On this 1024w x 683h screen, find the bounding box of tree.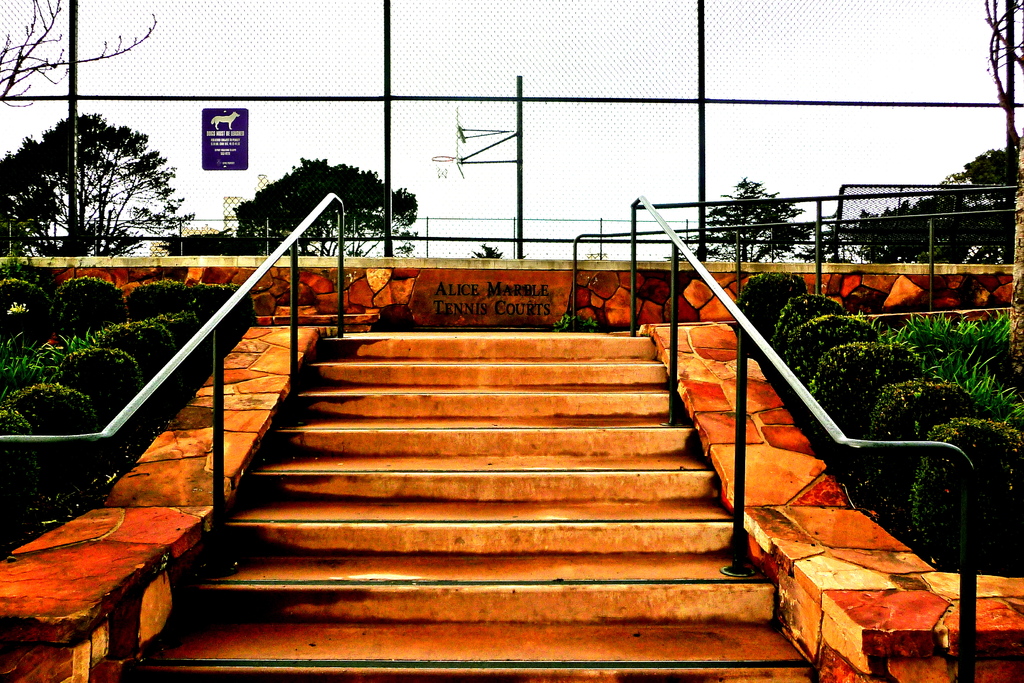
Bounding box: 851:144:1016:262.
